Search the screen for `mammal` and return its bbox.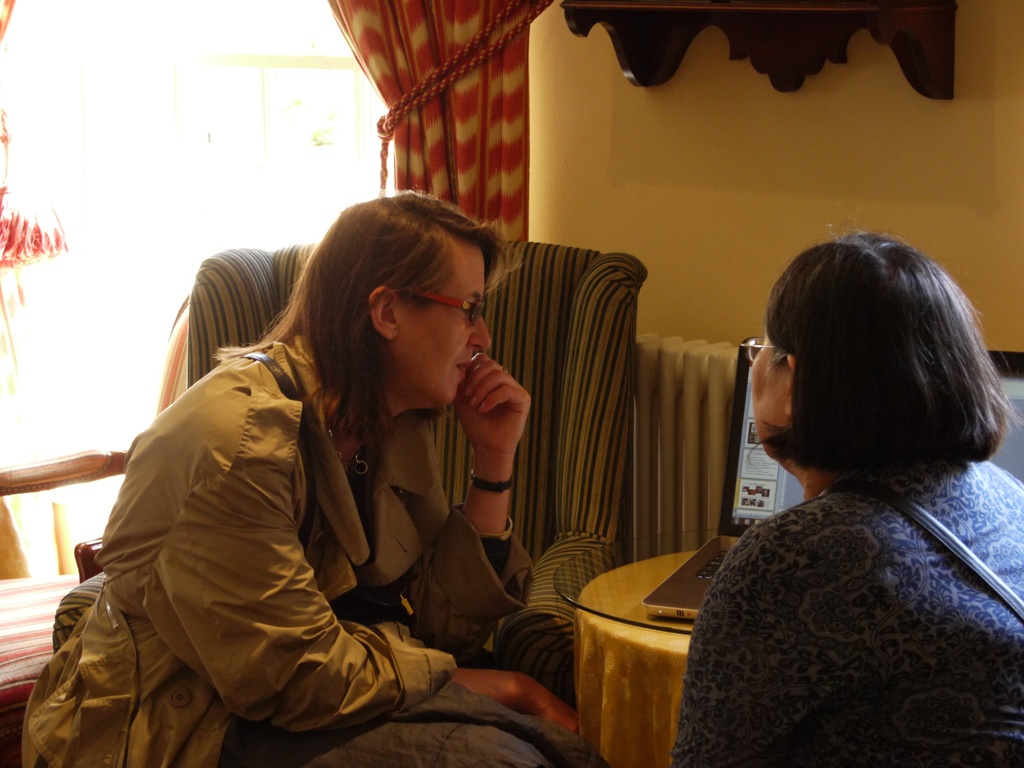
Found: rect(19, 187, 591, 767).
